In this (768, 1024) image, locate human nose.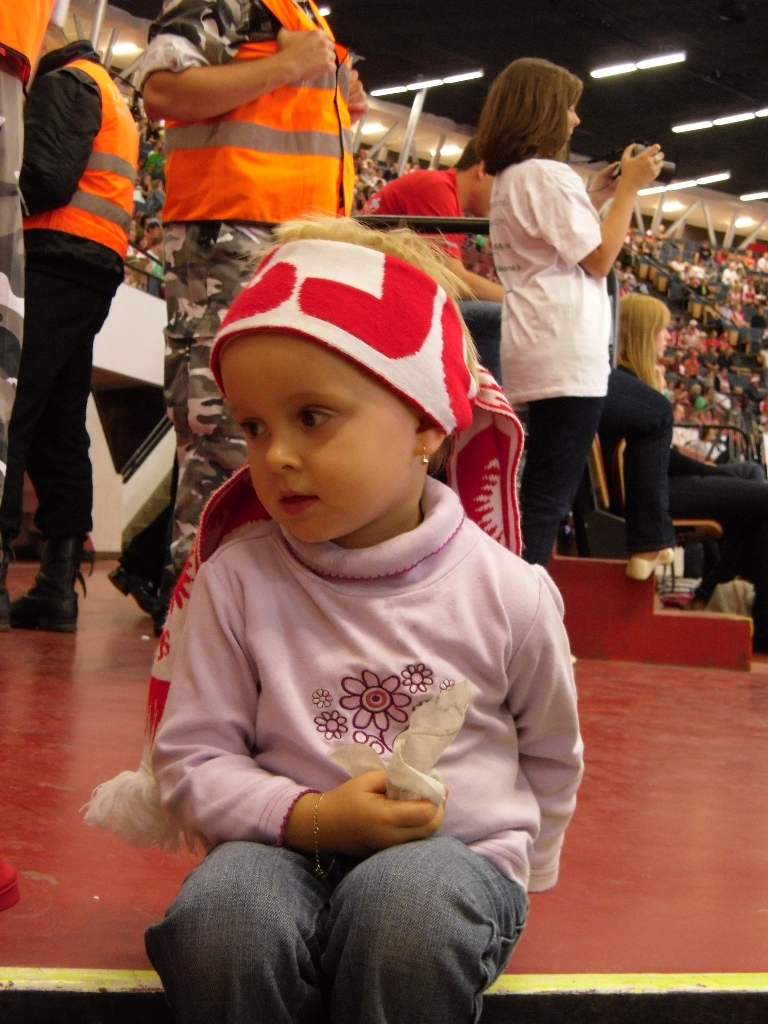
Bounding box: 571 111 580 125.
